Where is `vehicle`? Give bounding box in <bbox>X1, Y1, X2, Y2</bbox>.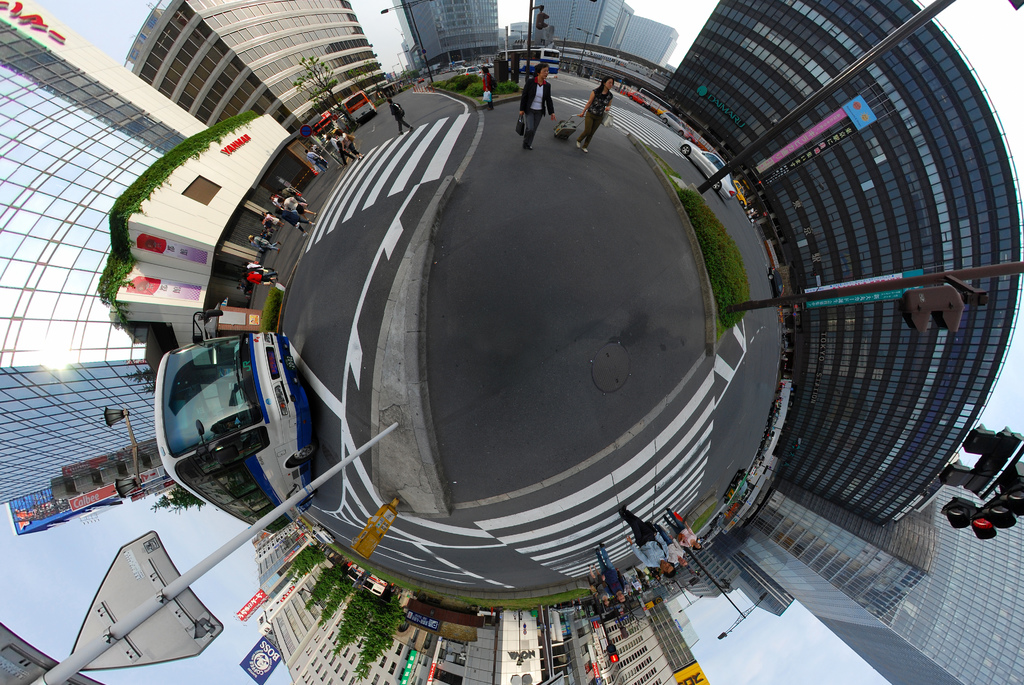
<bbox>627, 94, 650, 106</bbox>.
